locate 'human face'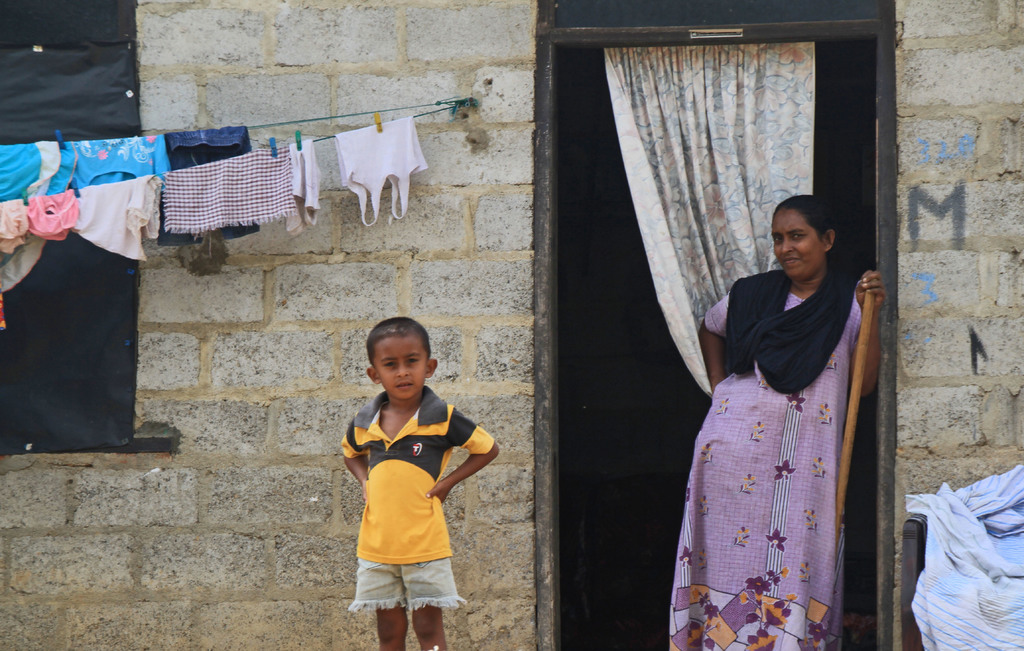
detection(374, 336, 427, 398)
